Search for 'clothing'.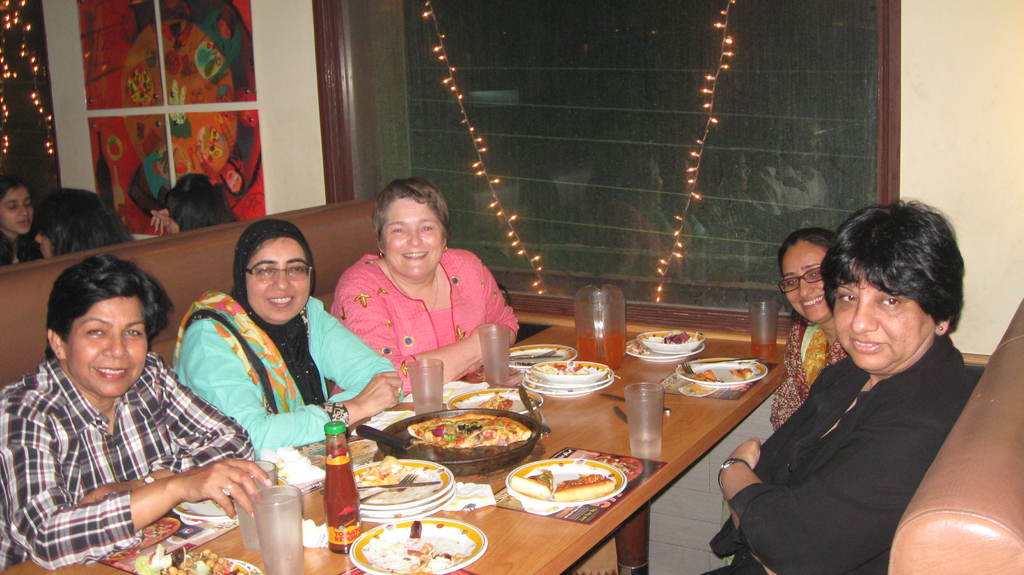
Found at {"x1": 769, "y1": 310, "x2": 851, "y2": 432}.
